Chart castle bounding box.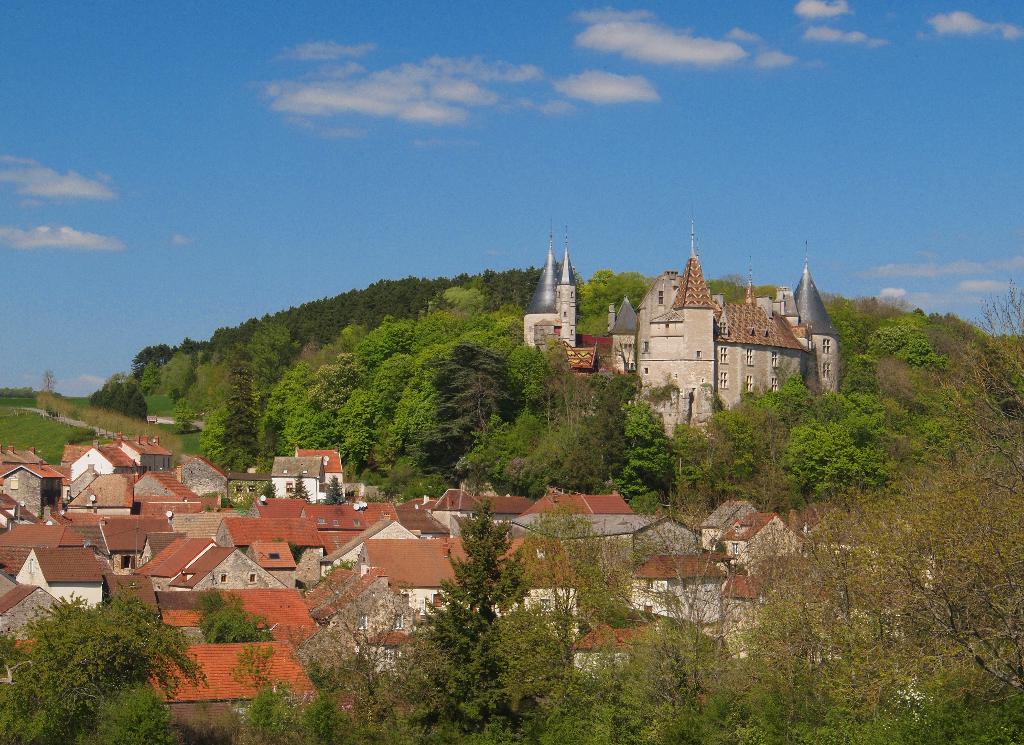
Charted: bbox(520, 199, 842, 441).
